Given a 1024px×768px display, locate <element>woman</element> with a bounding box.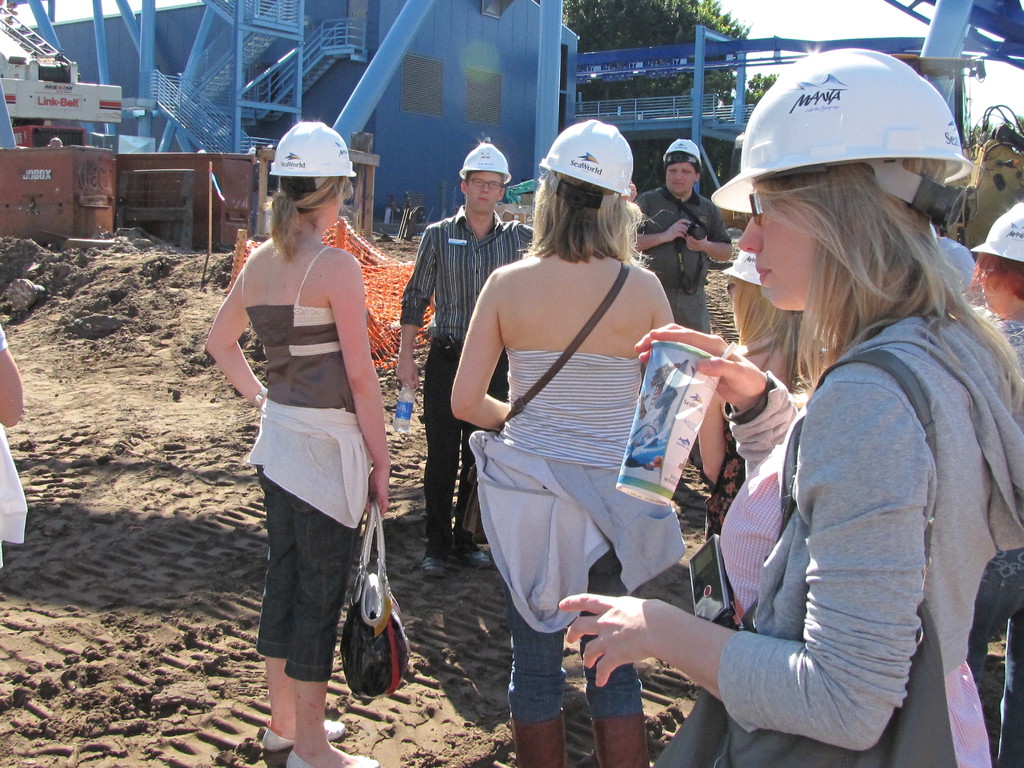
Located: [left=555, top=47, right=1023, bottom=767].
